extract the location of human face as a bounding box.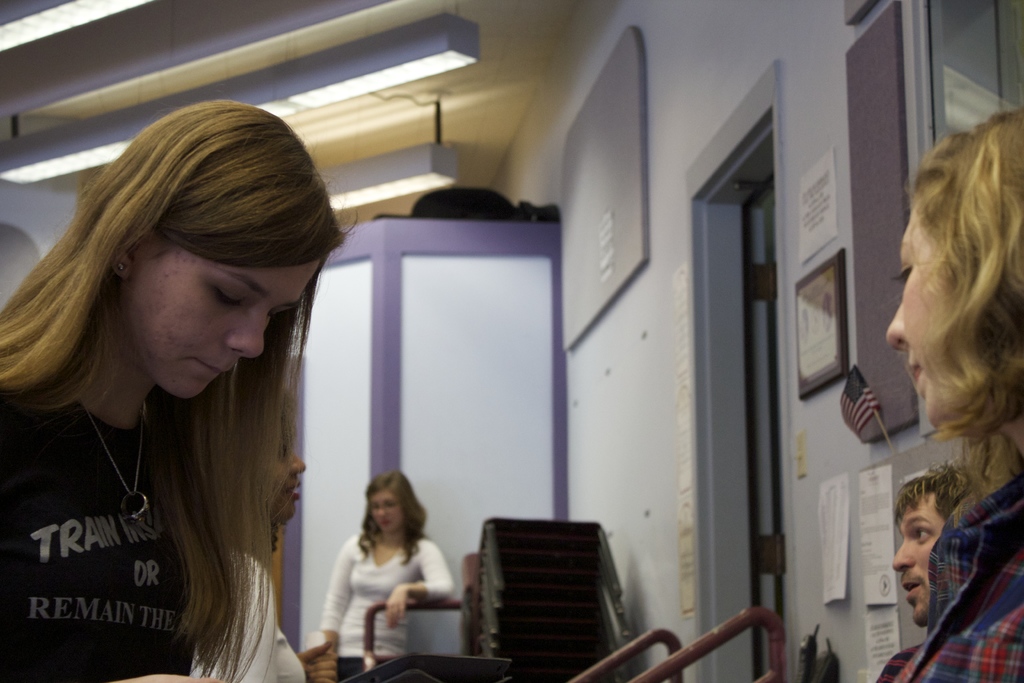
region(273, 415, 308, 527).
